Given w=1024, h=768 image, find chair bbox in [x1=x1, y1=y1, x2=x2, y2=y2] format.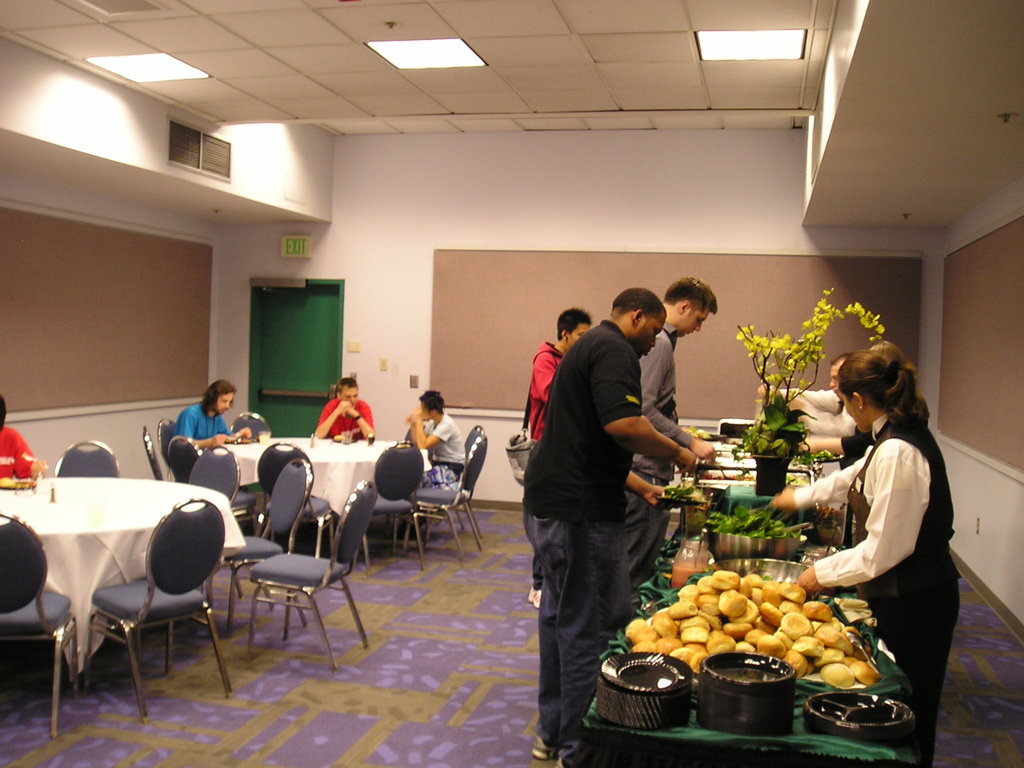
[x1=184, y1=447, x2=249, y2=524].
